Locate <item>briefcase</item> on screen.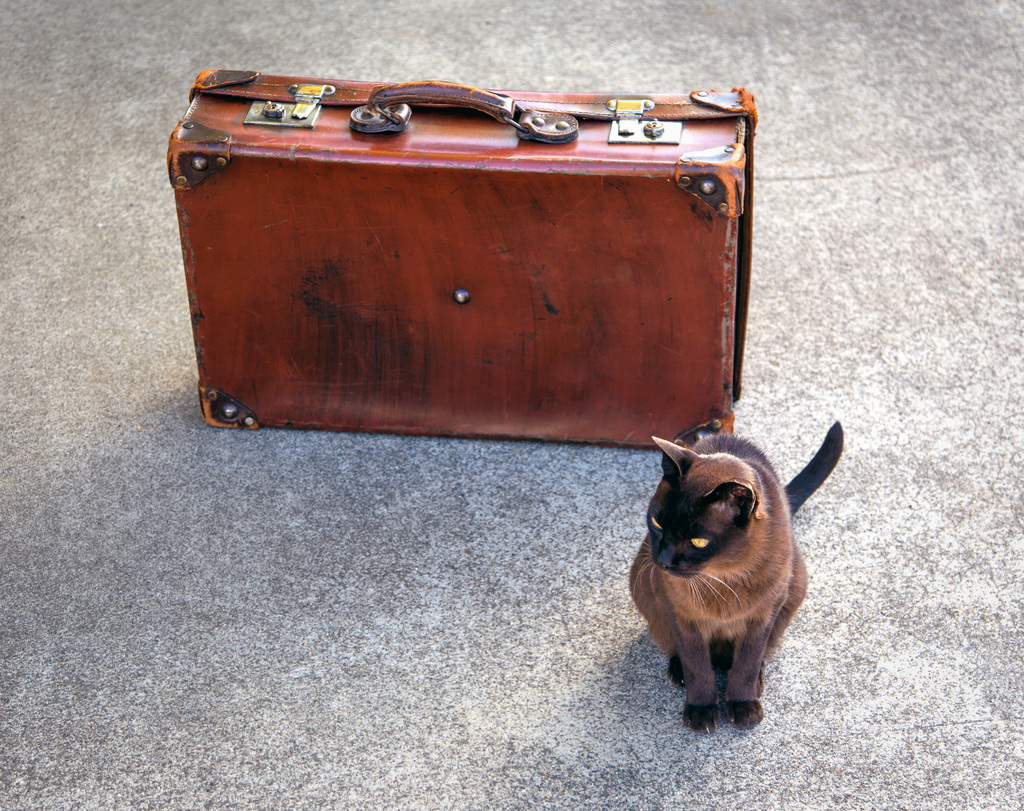
On screen at [left=154, top=65, right=764, bottom=446].
